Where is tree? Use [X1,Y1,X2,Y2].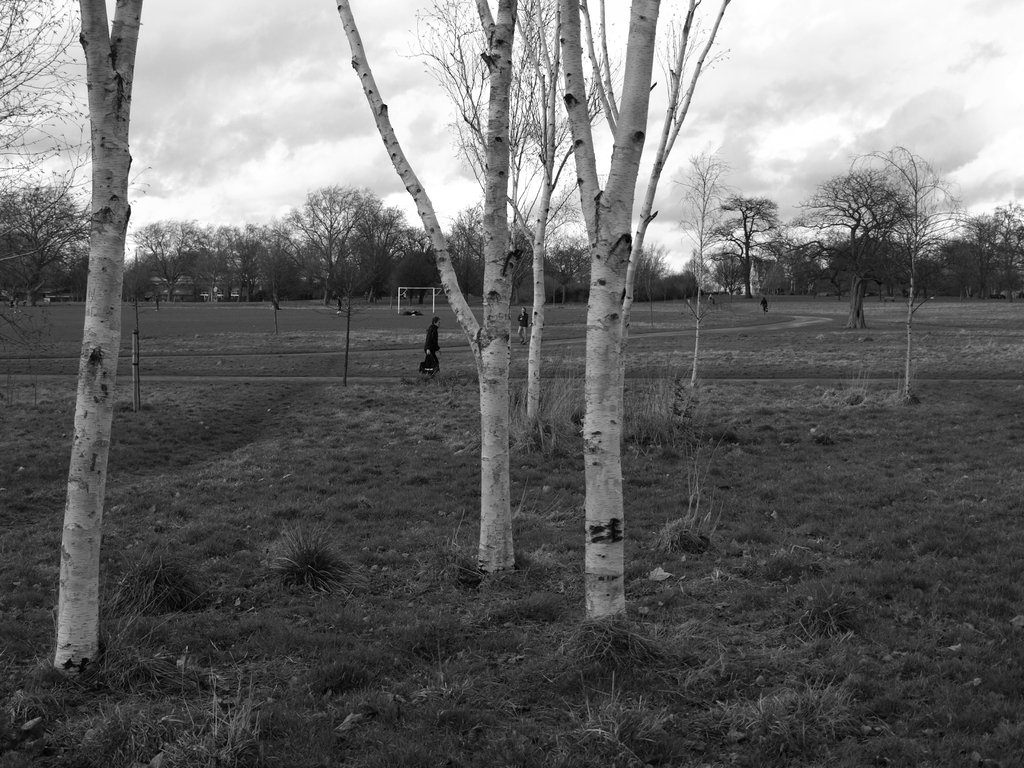
[66,0,147,681].
